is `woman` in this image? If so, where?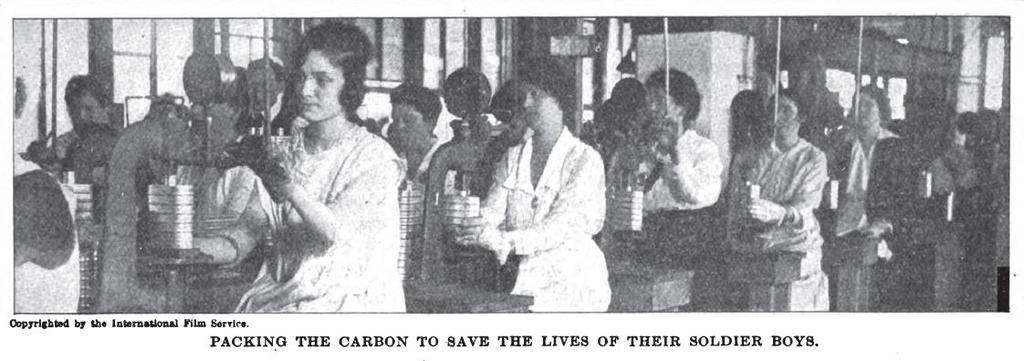
Yes, at (160, 22, 409, 317).
